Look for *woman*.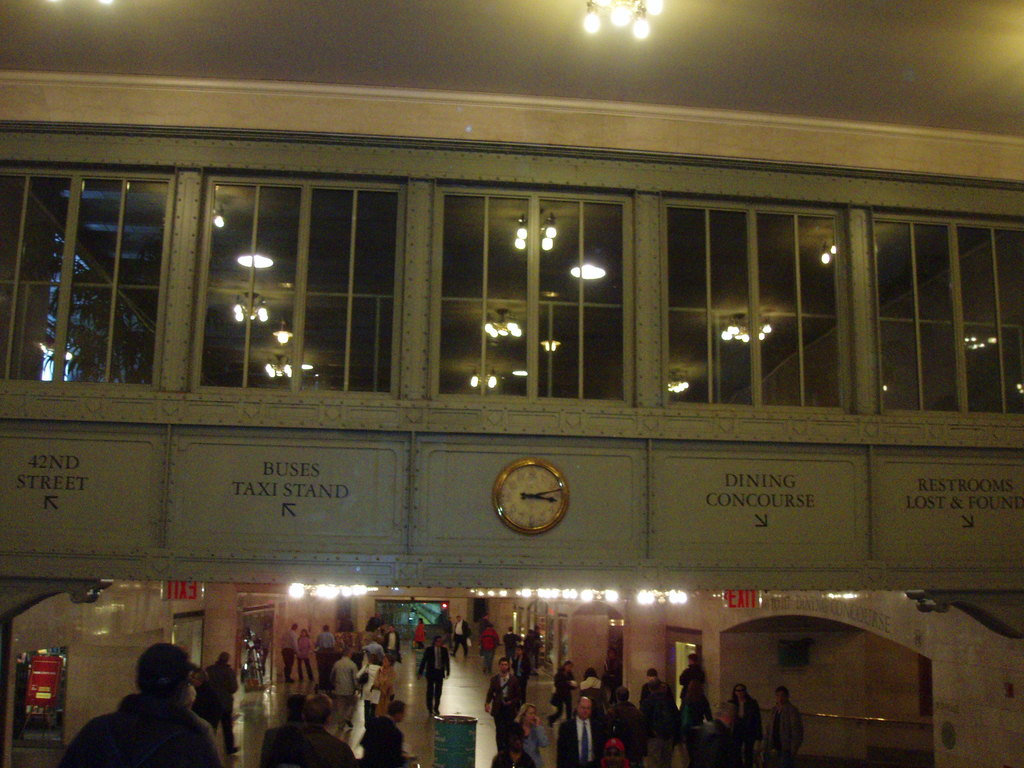
Found: pyautogui.locateOnScreen(728, 684, 763, 766).
